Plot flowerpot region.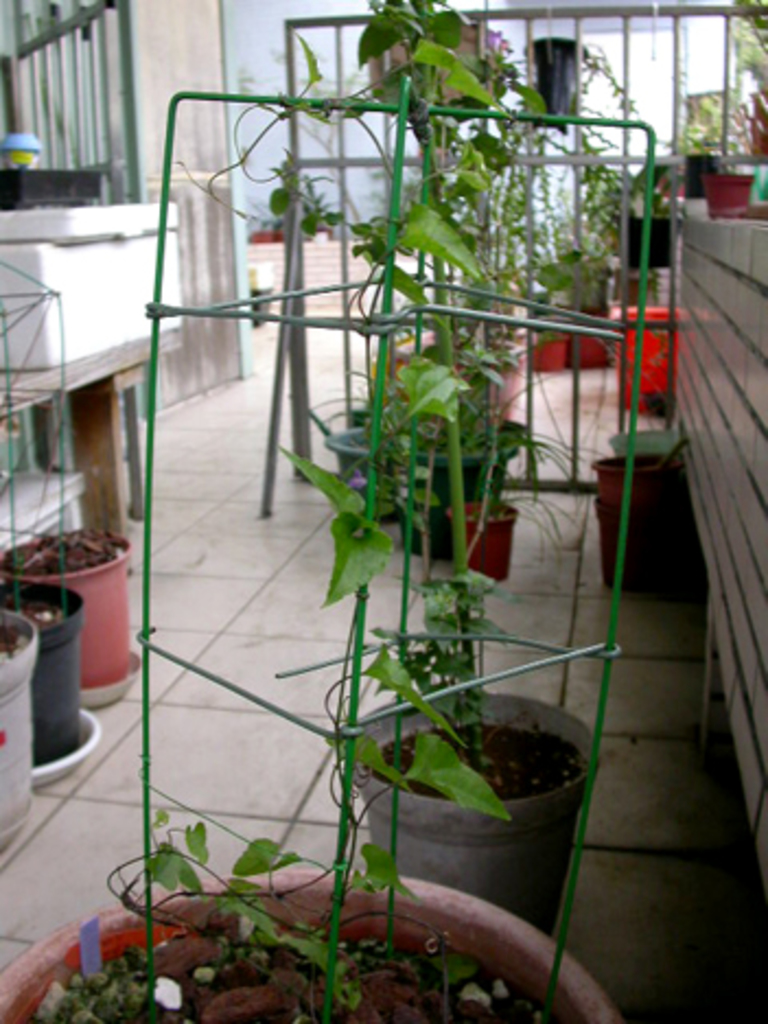
Plotted at Rect(0, 602, 42, 851).
